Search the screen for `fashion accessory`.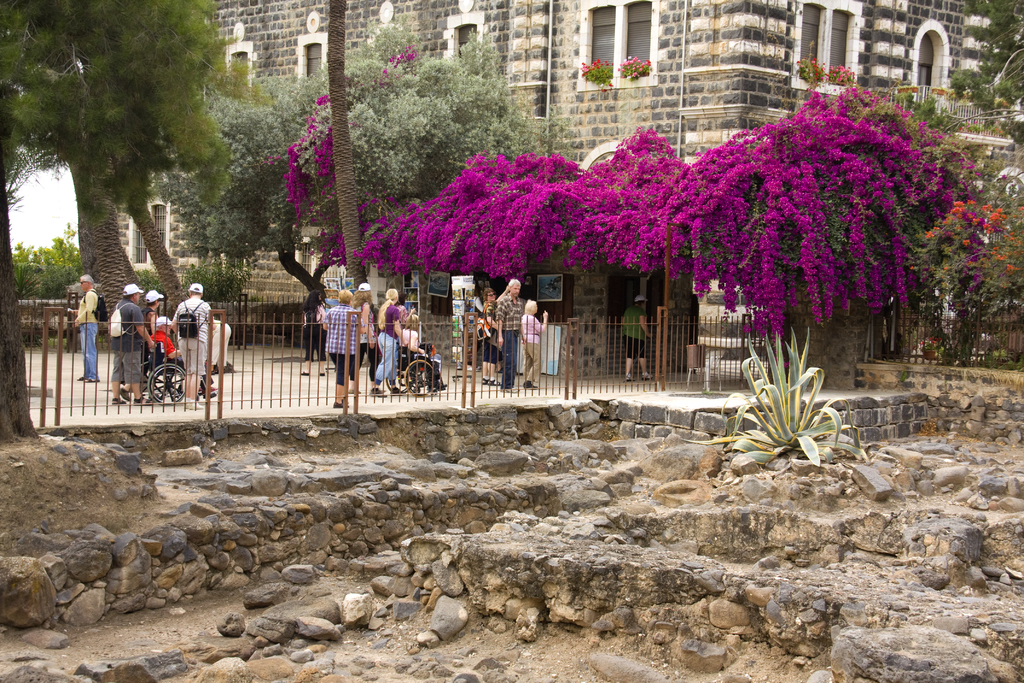
Found at region(122, 282, 144, 294).
